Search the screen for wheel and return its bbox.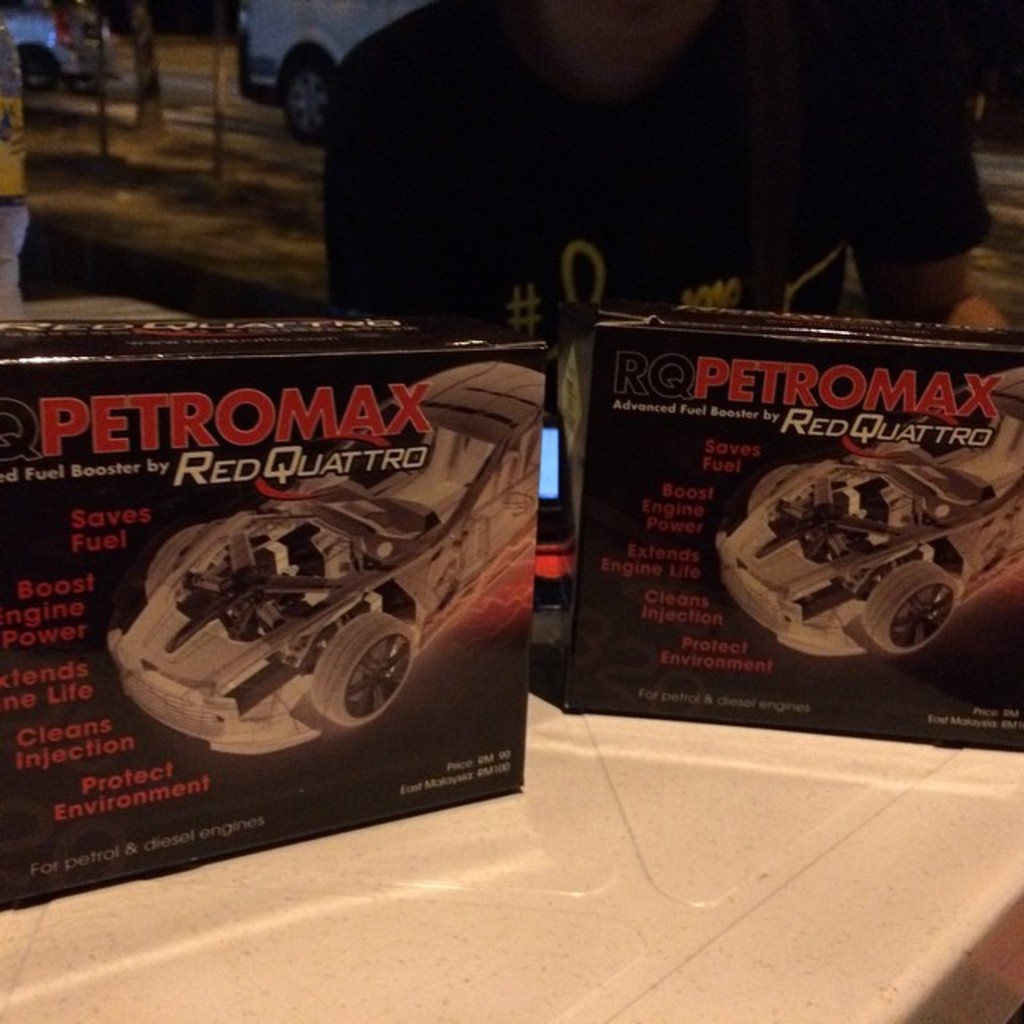
Found: (862,555,963,661).
